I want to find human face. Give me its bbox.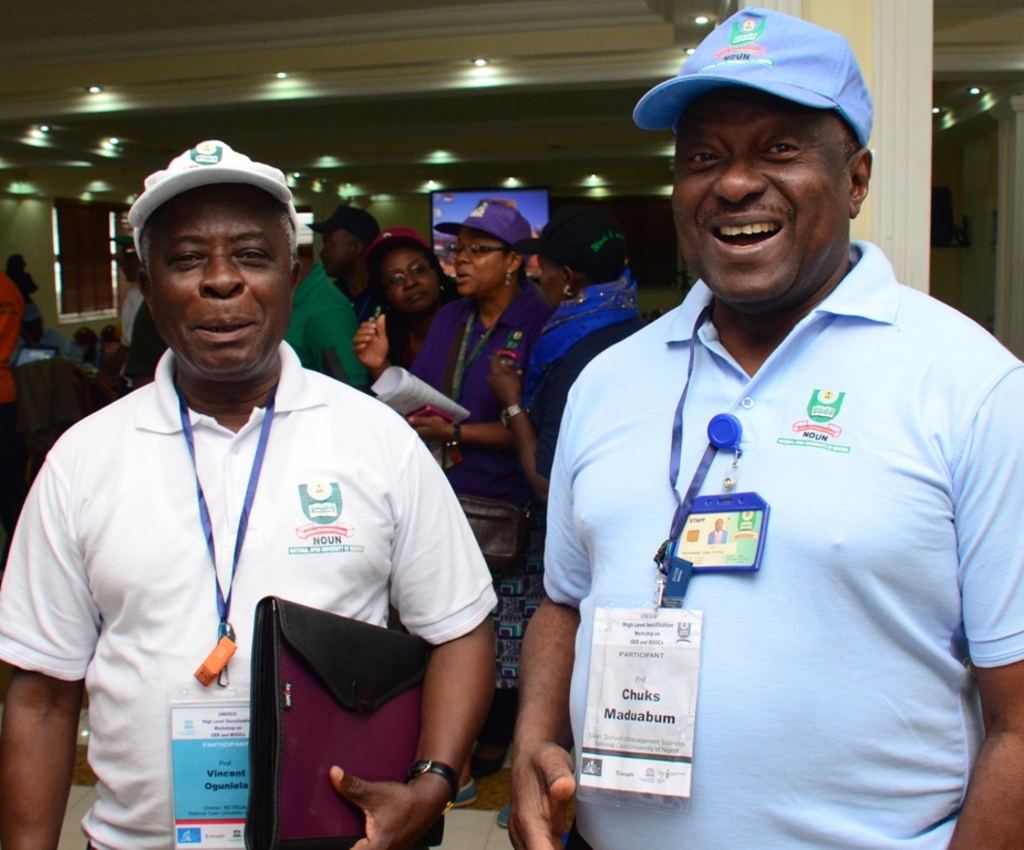
box(455, 234, 503, 297).
